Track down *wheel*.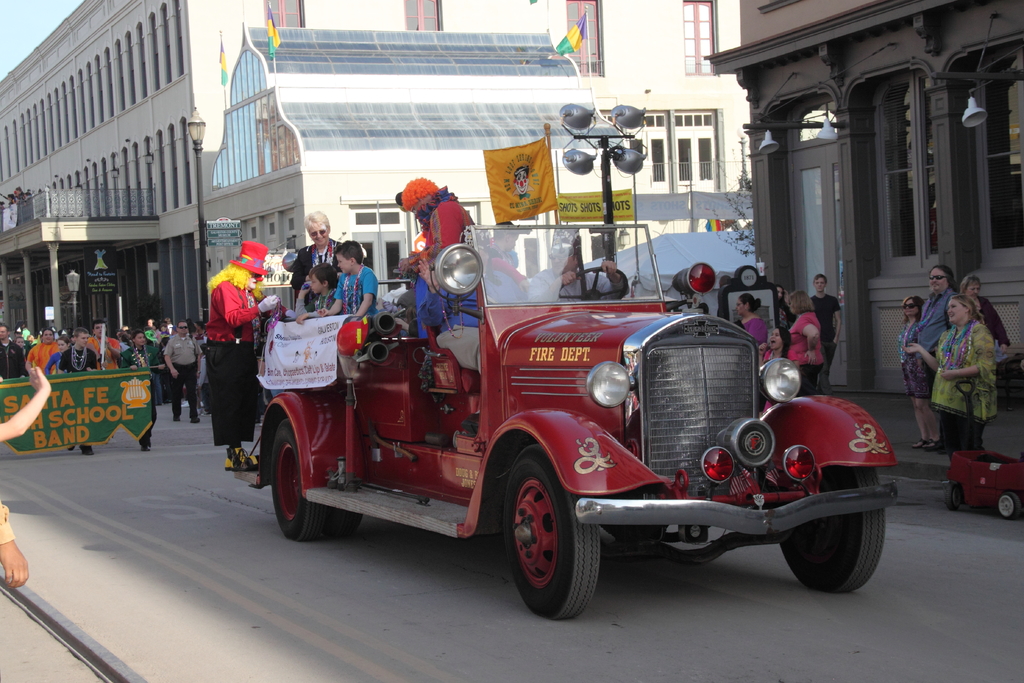
Tracked to left=276, top=413, right=362, bottom=539.
